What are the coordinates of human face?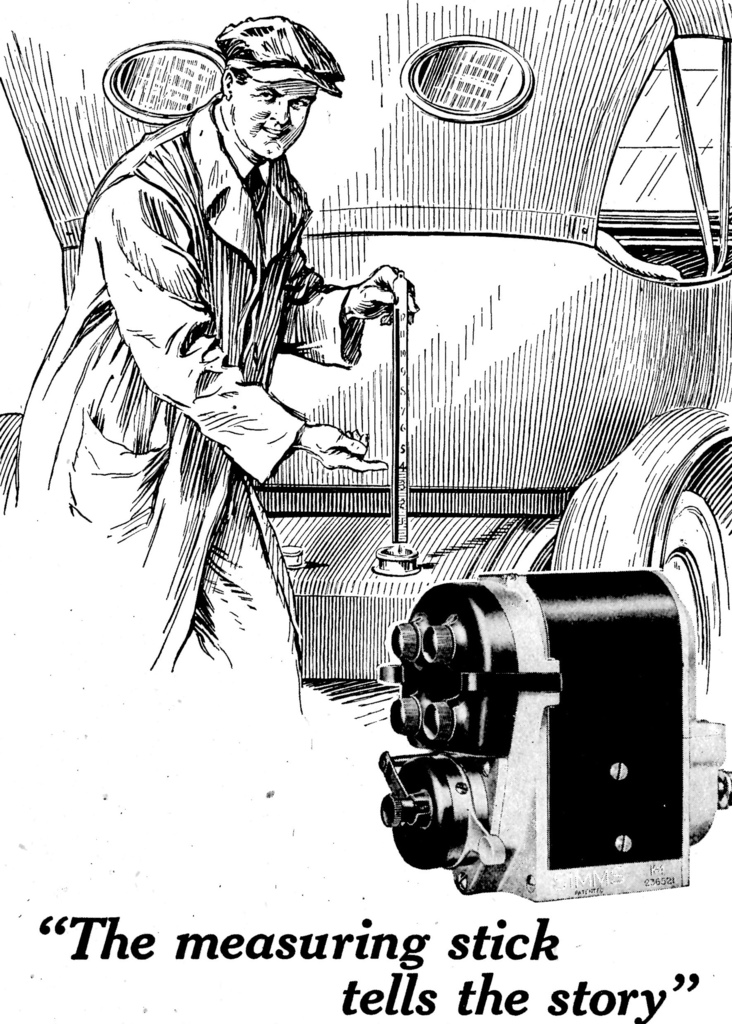
l=225, t=76, r=318, b=160.
